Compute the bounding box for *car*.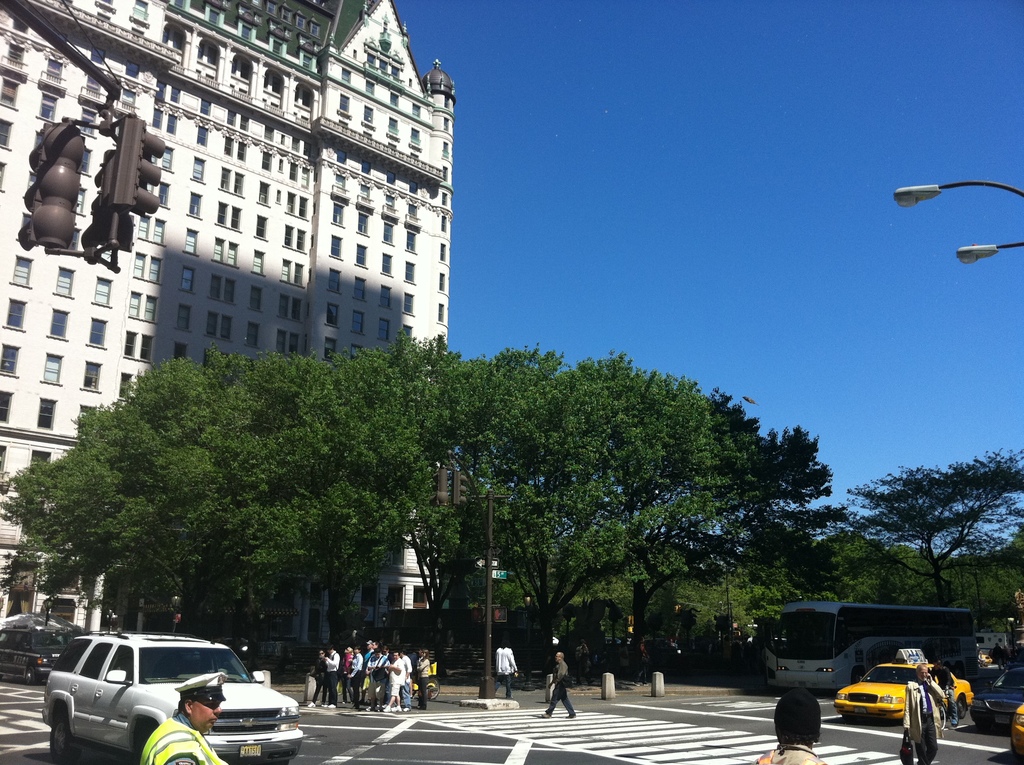
[x1=975, y1=665, x2=1023, y2=729].
